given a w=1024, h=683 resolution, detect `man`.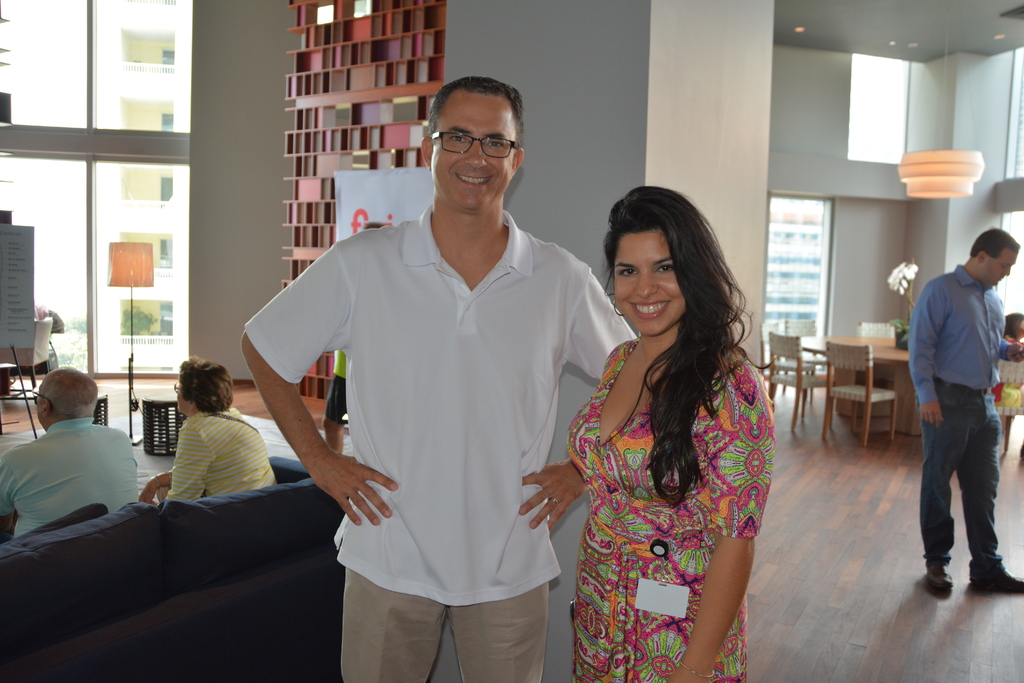
{"left": 236, "top": 74, "right": 641, "bottom": 682}.
